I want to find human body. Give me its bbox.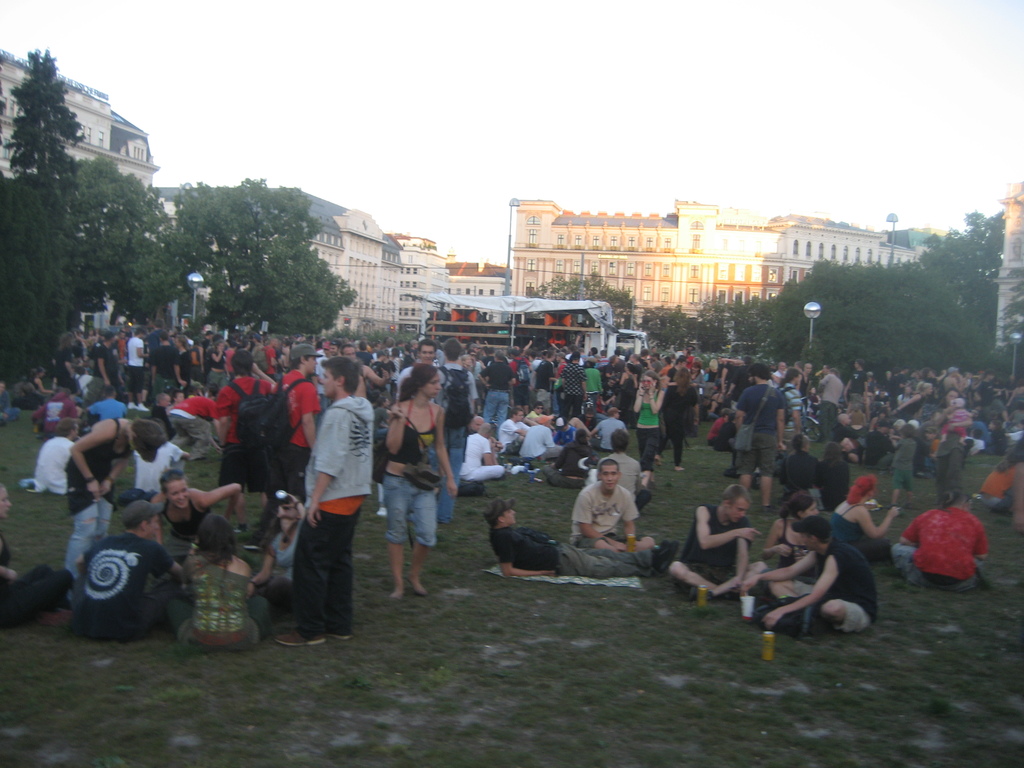
x1=88 y1=333 x2=118 y2=384.
